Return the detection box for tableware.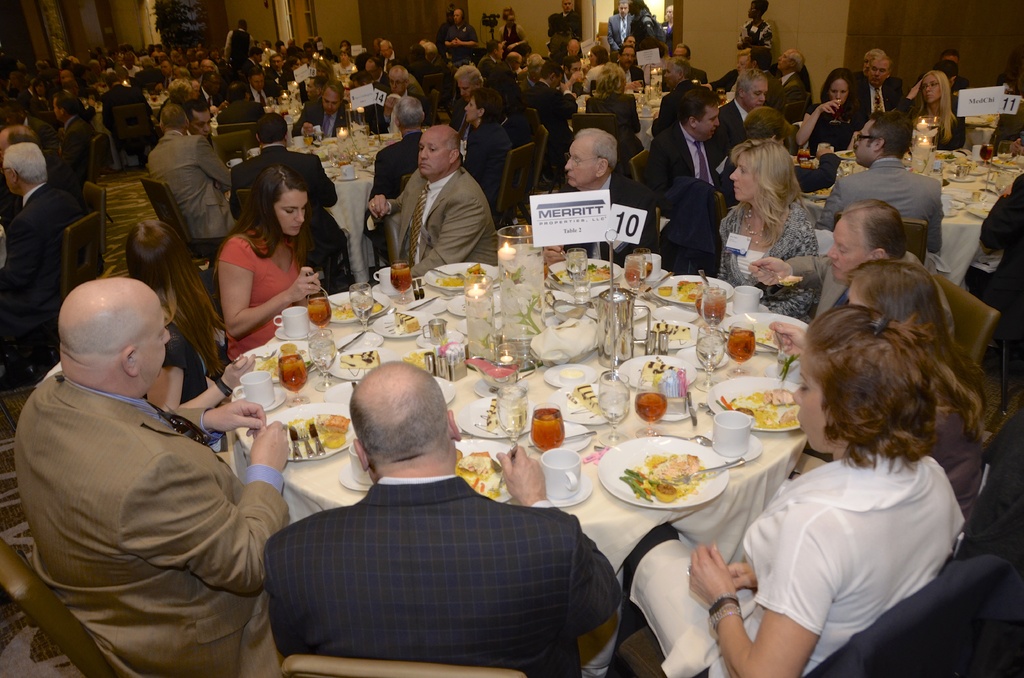
detection(541, 449, 581, 501).
